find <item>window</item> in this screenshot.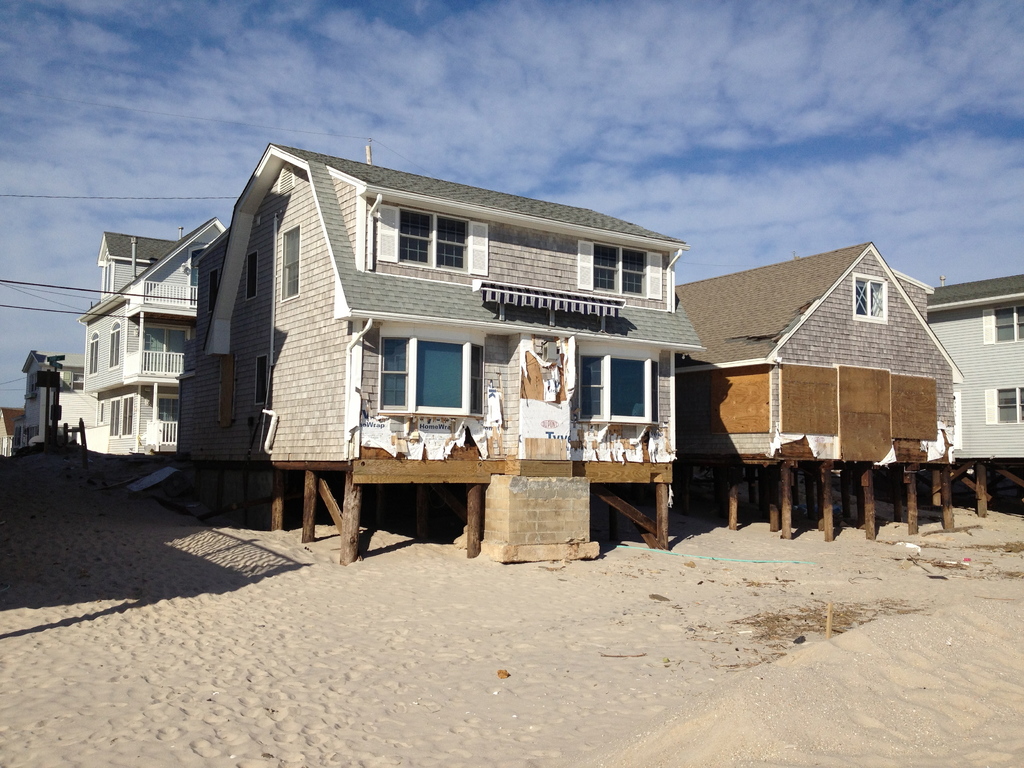
The bounding box for <item>window</item> is [852,273,887,324].
